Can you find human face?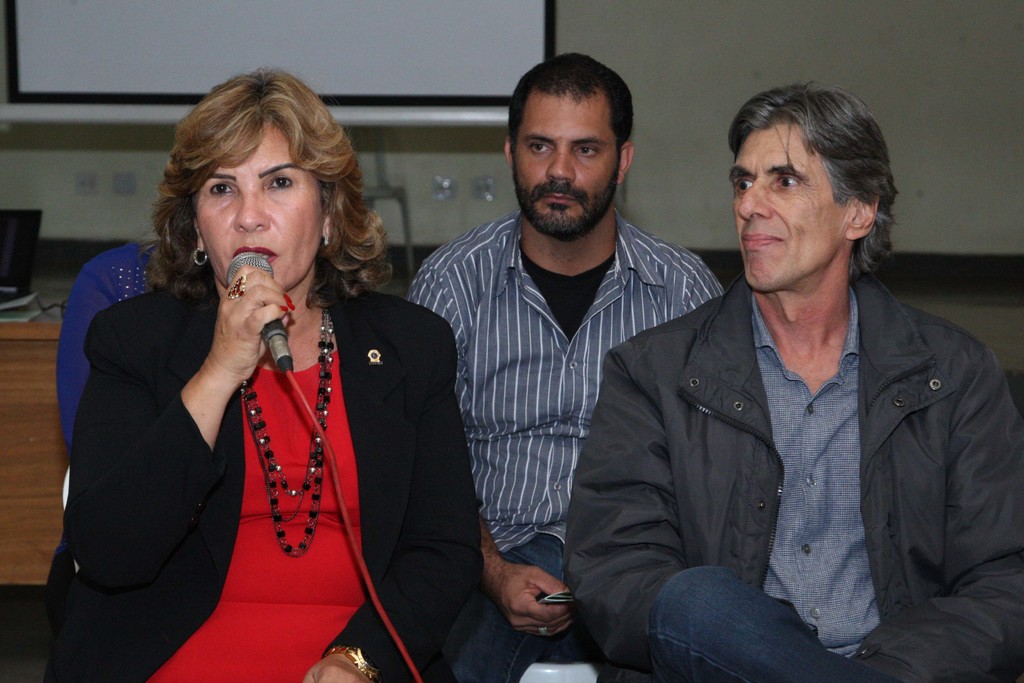
Yes, bounding box: bbox(728, 119, 852, 294).
